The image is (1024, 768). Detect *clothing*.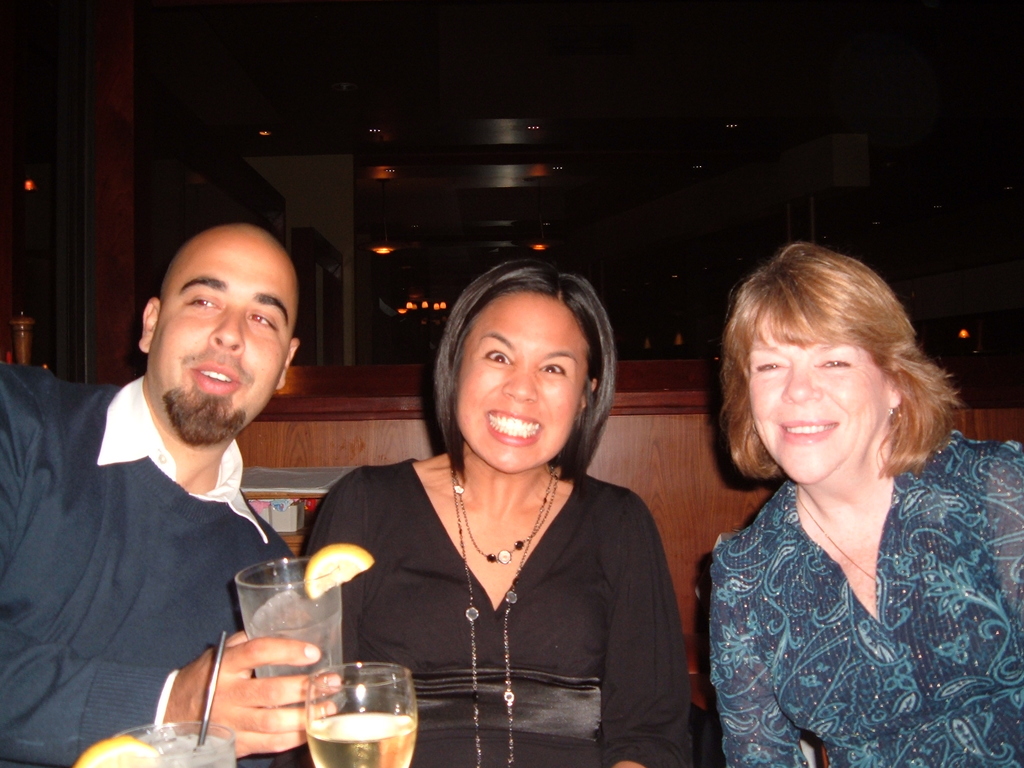
Detection: l=296, t=458, r=696, b=764.
